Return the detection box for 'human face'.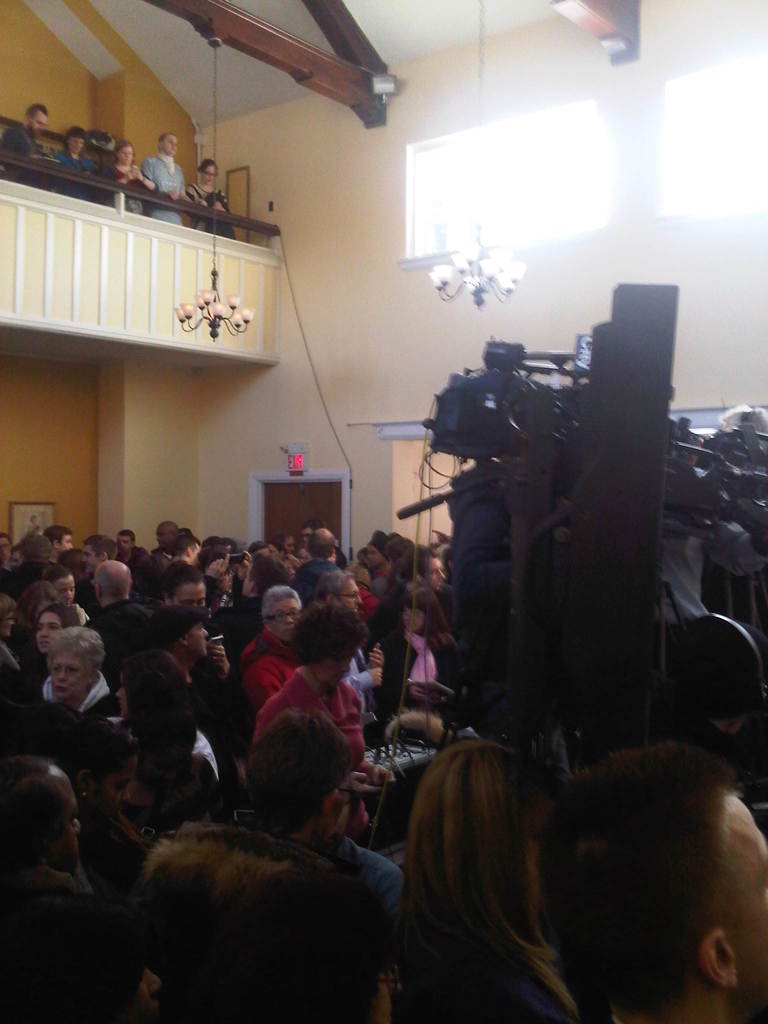
bbox(163, 139, 177, 156).
